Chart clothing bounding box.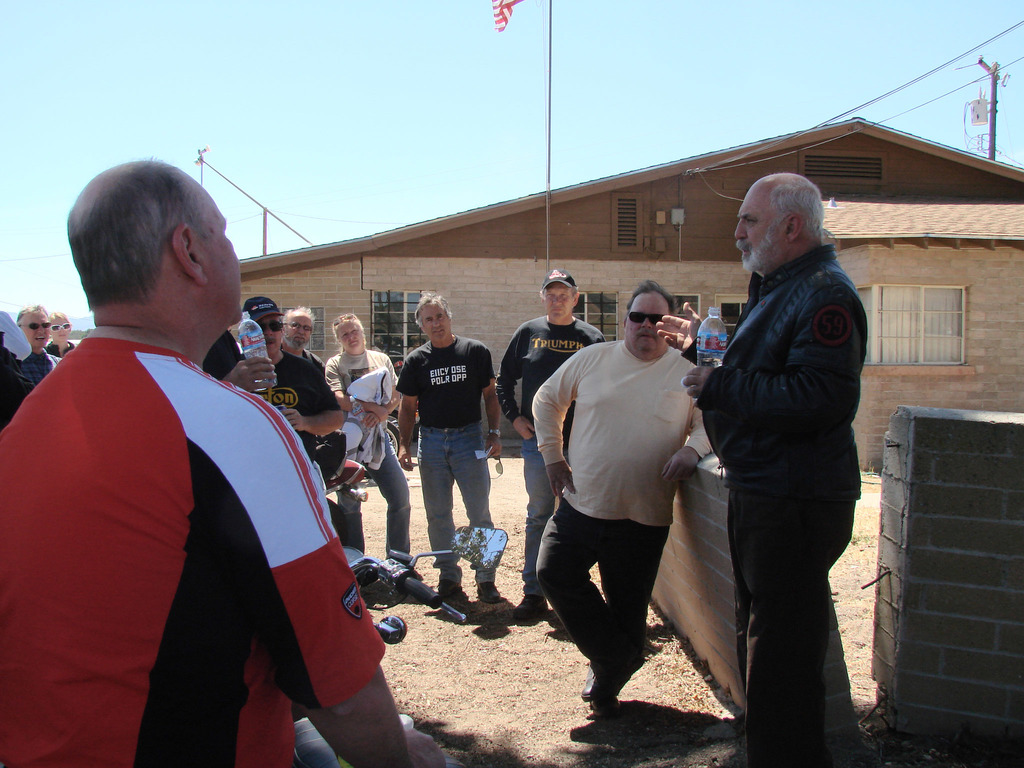
Charted: left=496, top=316, right=607, bottom=428.
